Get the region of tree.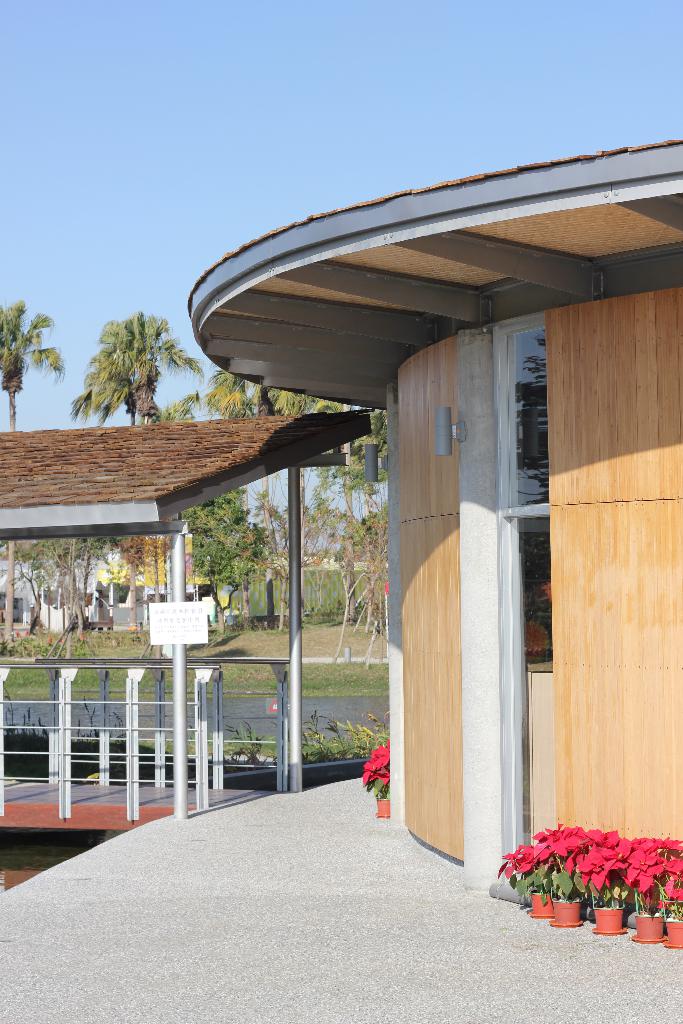
box=[65, 308, 203, 665].
